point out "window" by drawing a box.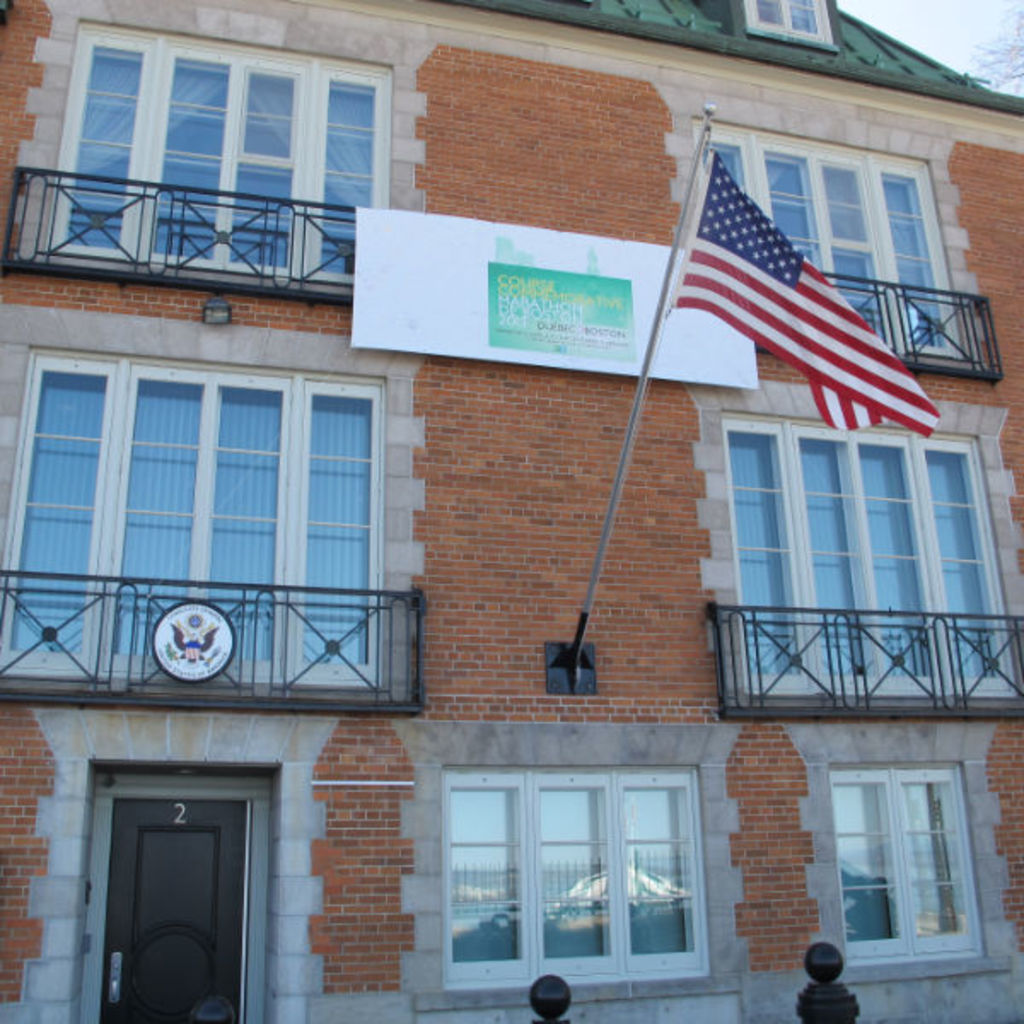
<region>741, 0, 840, 44</region>.
